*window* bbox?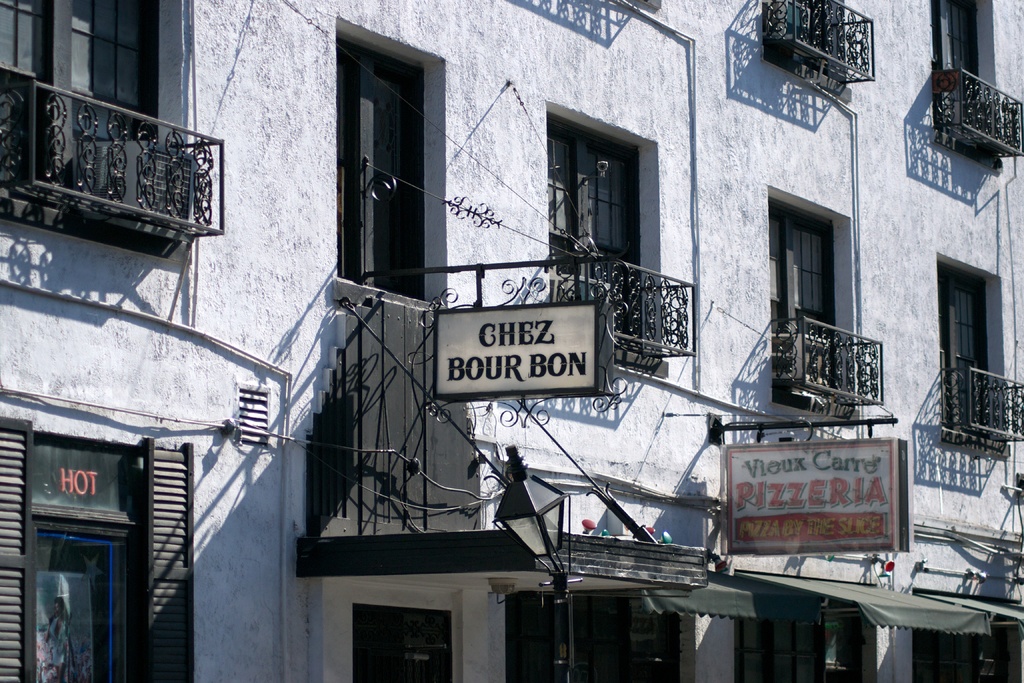
pyautogui.locateOnScreen(771, 0, 831, 73)
